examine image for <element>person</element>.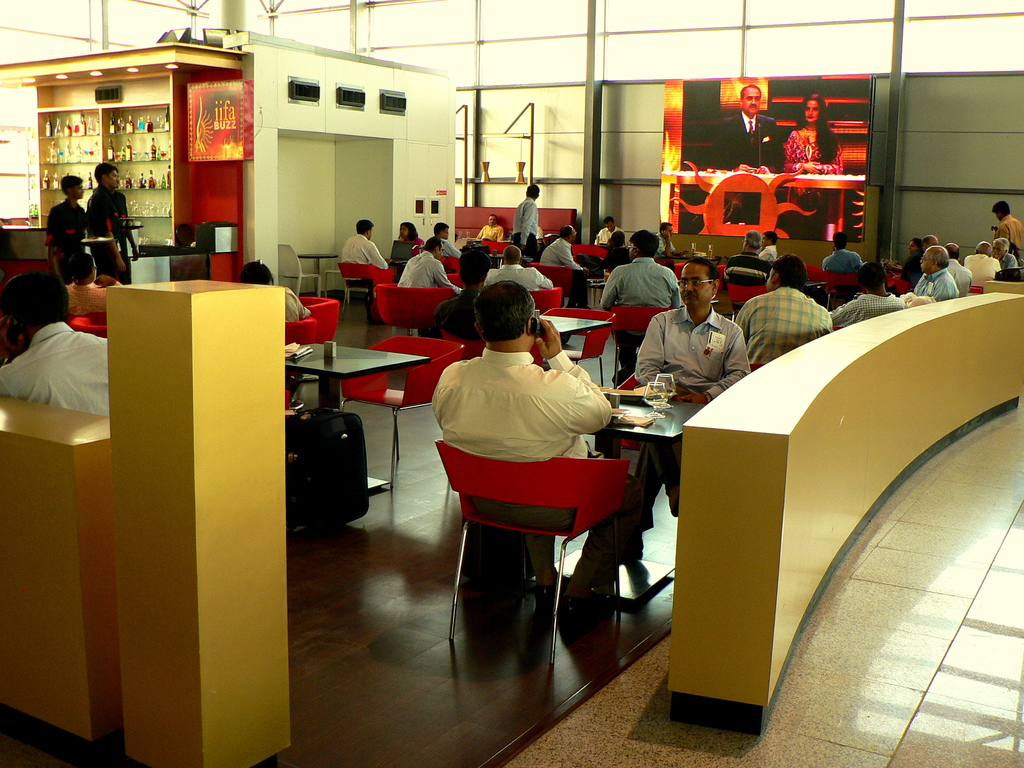
Examination result: 476 211 509 248.
